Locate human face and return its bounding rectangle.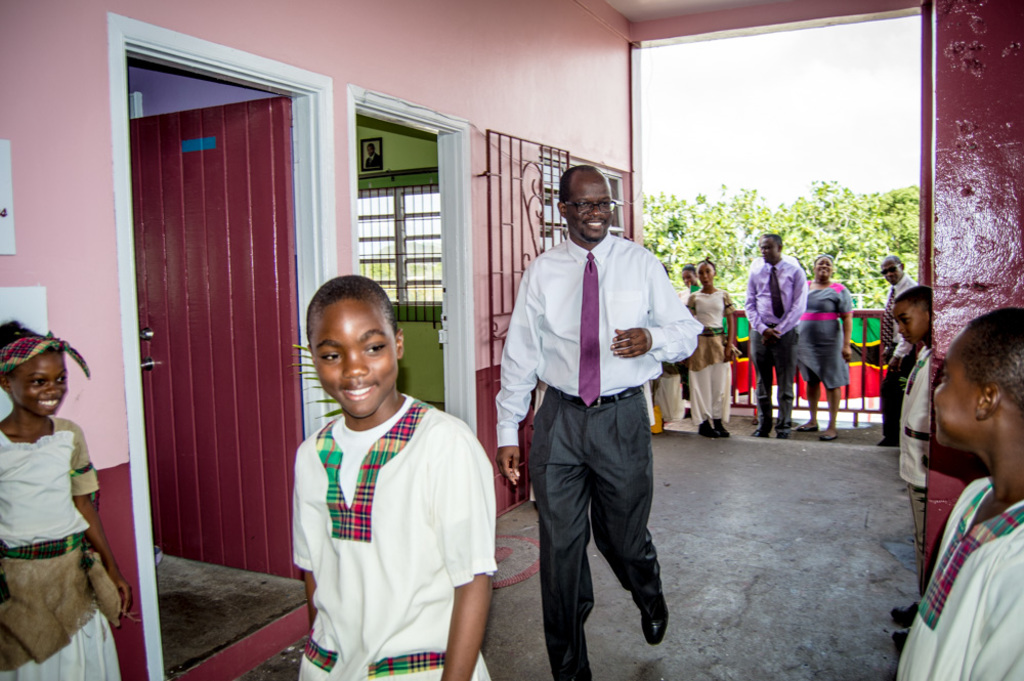
Rect(571, 176, 610, 245).
